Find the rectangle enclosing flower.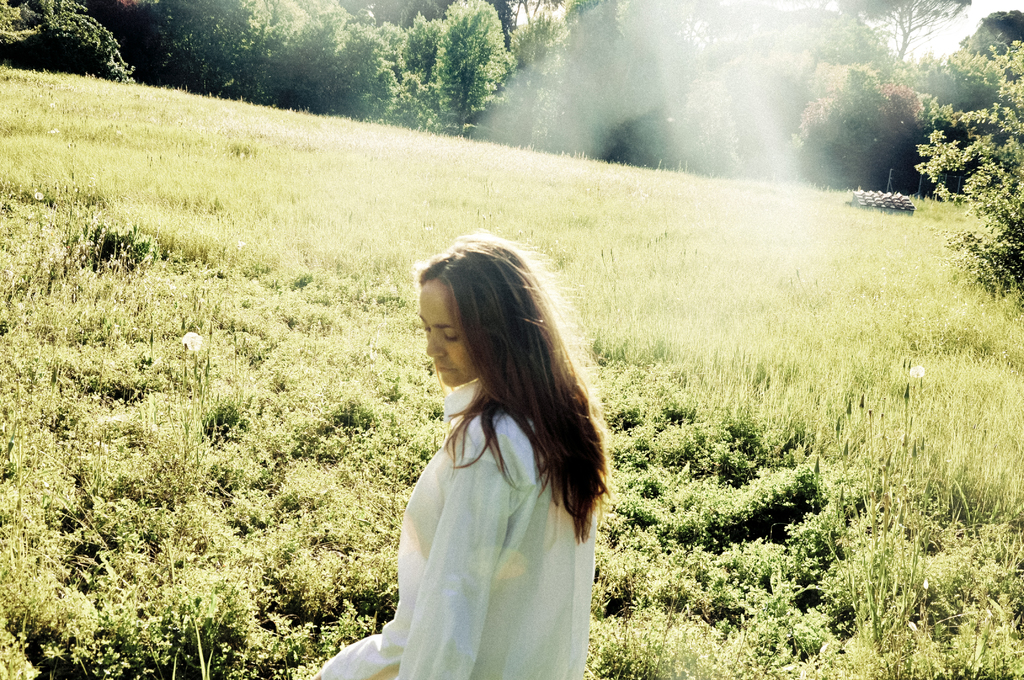
detection(182, 332, 205, 355).
